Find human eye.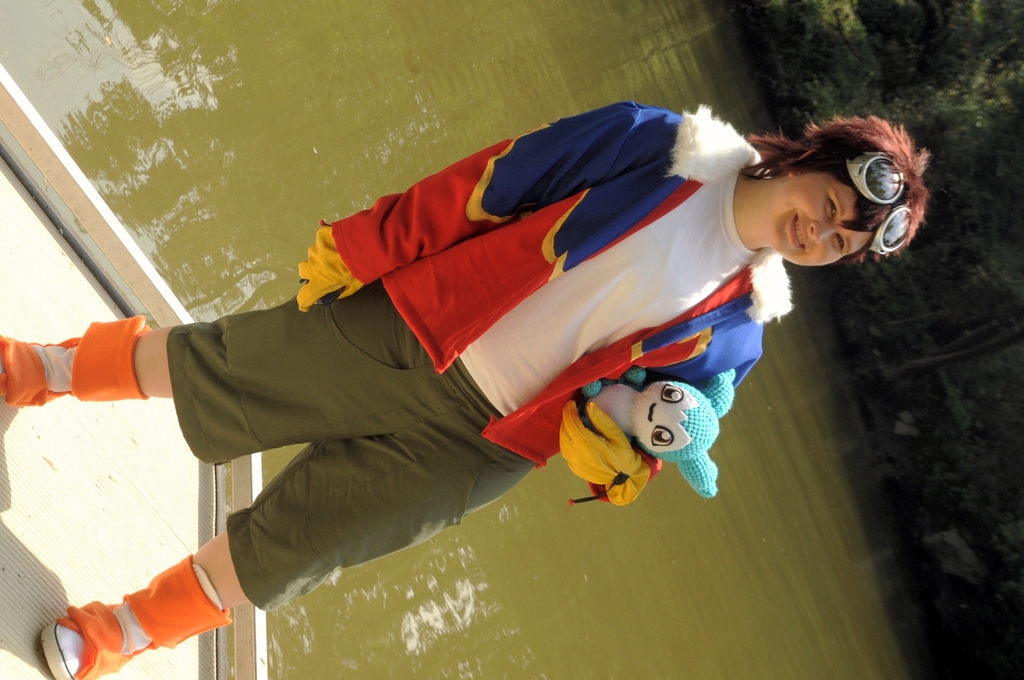
rect(835, 234, 847, 255).
